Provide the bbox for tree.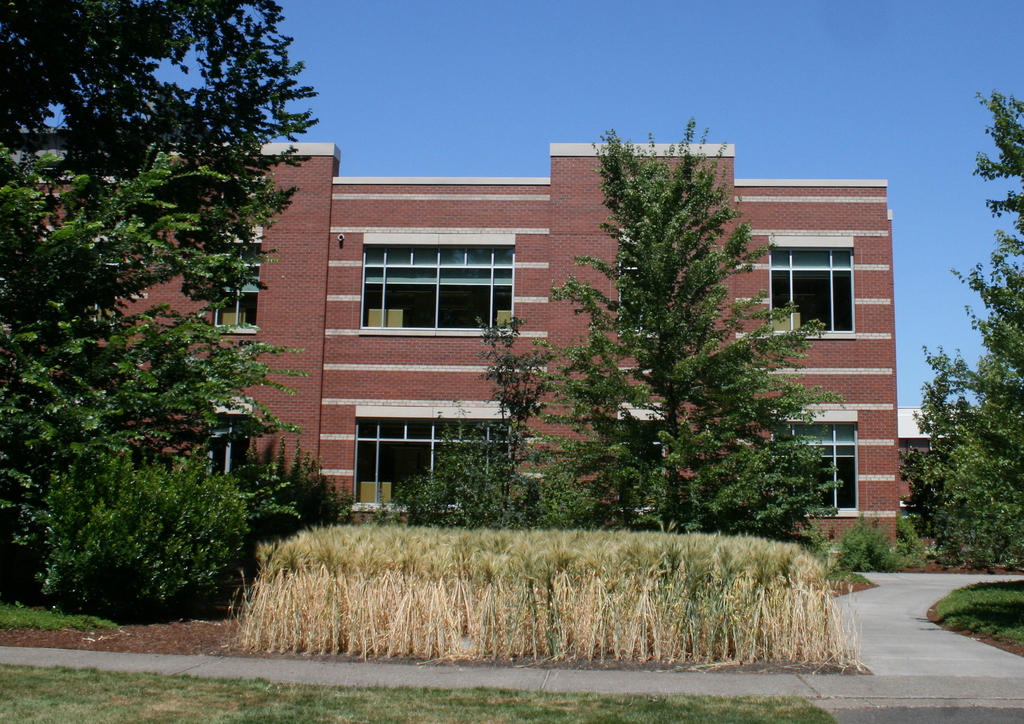
box=[894, 85, 1023, 580].
